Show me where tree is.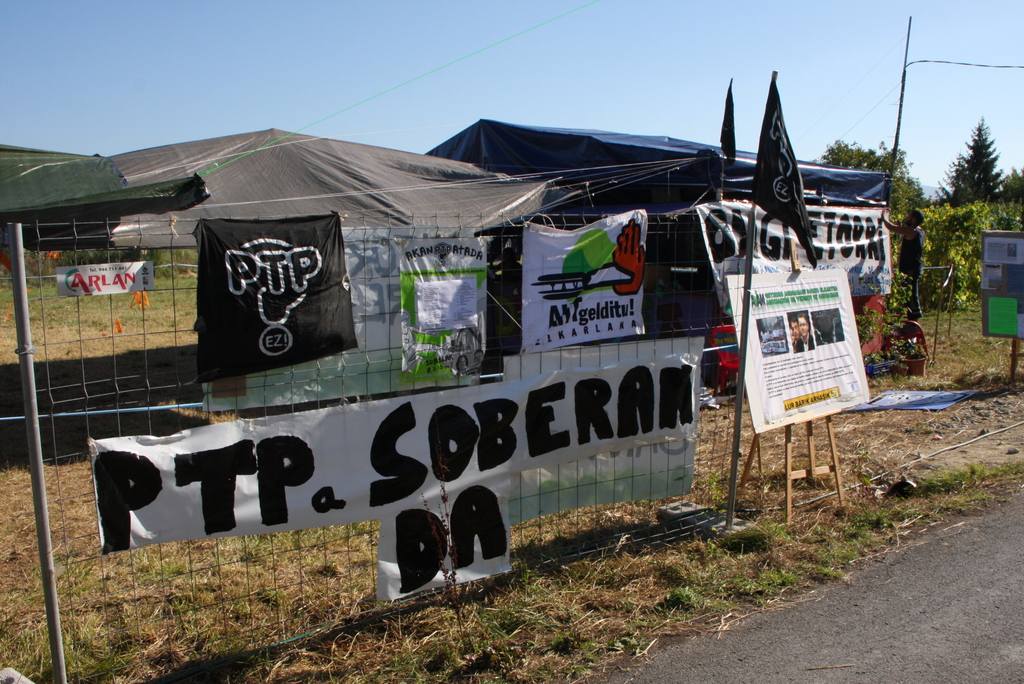
tree is at 810, 142, 931, 206.
